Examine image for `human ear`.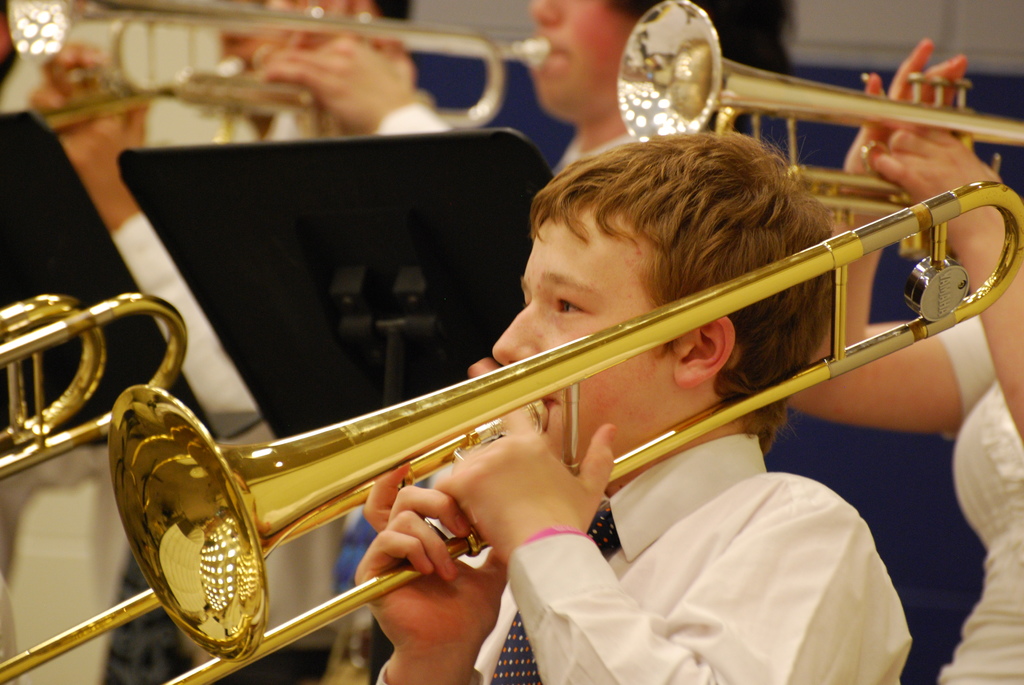
Examination result: 671 315 737 386.
